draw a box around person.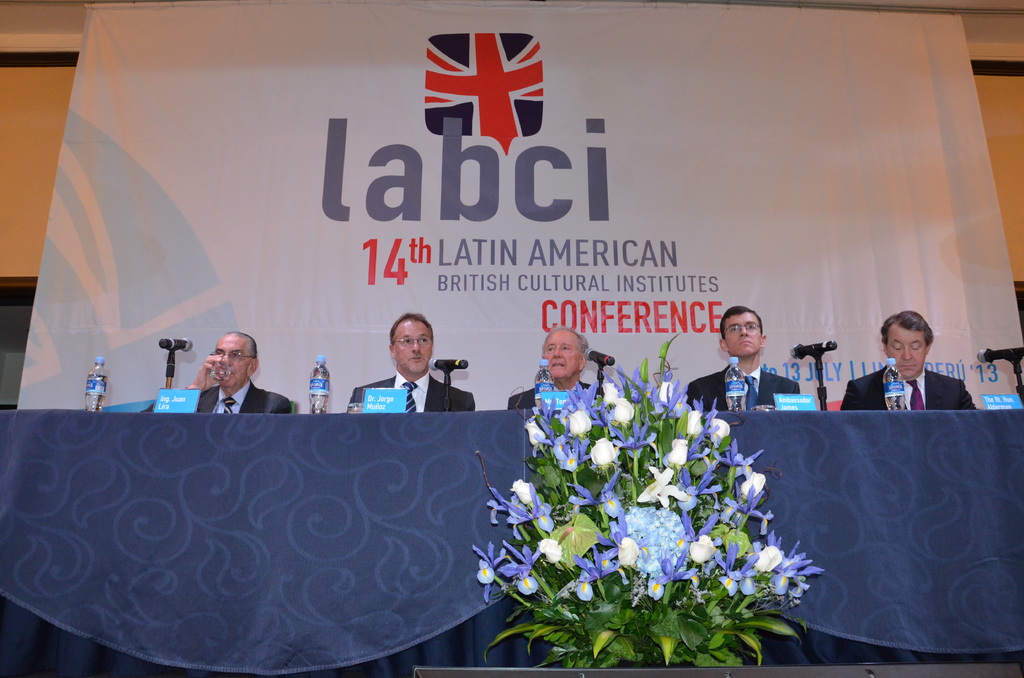
x1=838, y1=310, x2=977, y2=410.
